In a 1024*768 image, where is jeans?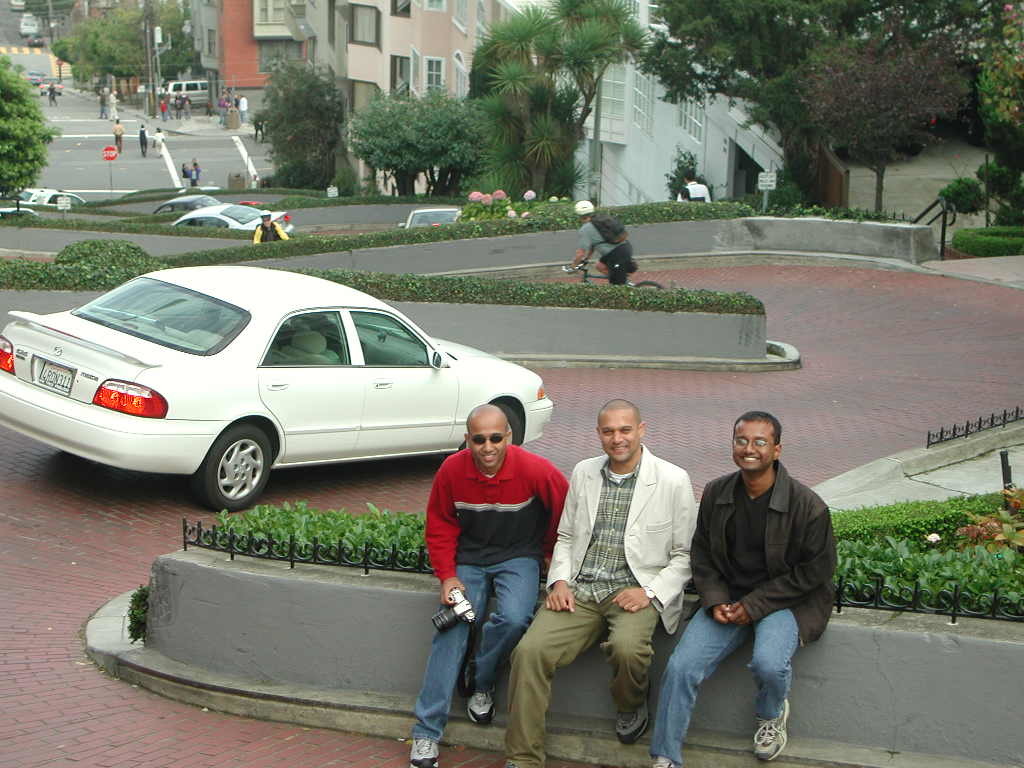
[482,583,661,744].
